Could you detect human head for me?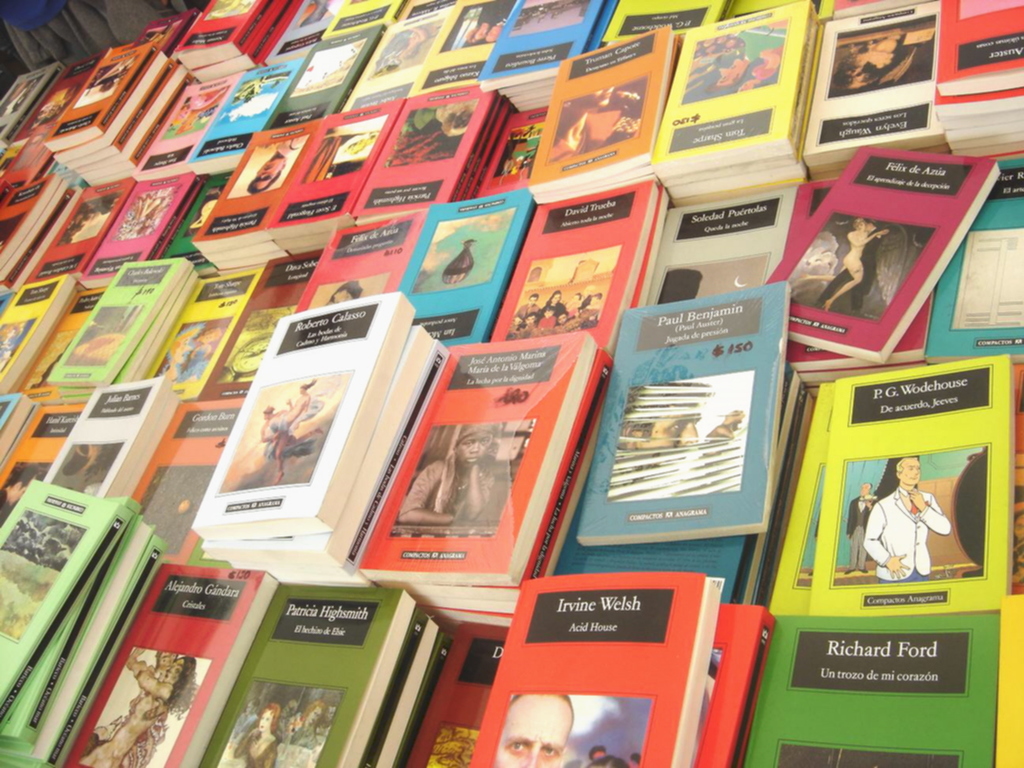
Detection result: [left=250, top=154, right=288, bottom=194].
